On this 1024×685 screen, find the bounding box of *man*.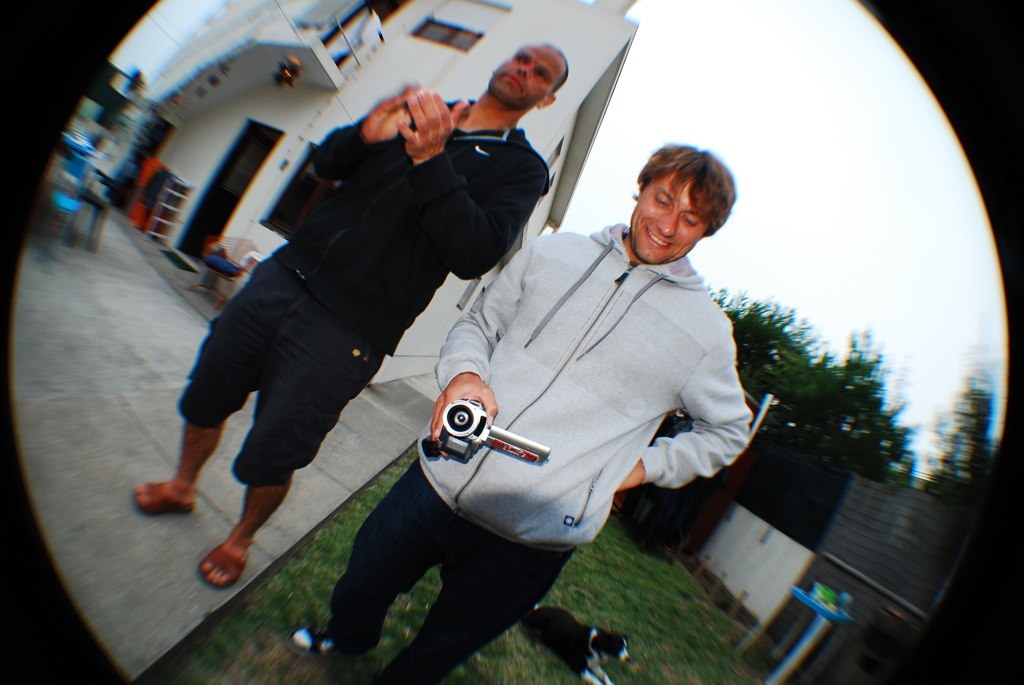
Bounding box: [130, 40, 573, 588].
